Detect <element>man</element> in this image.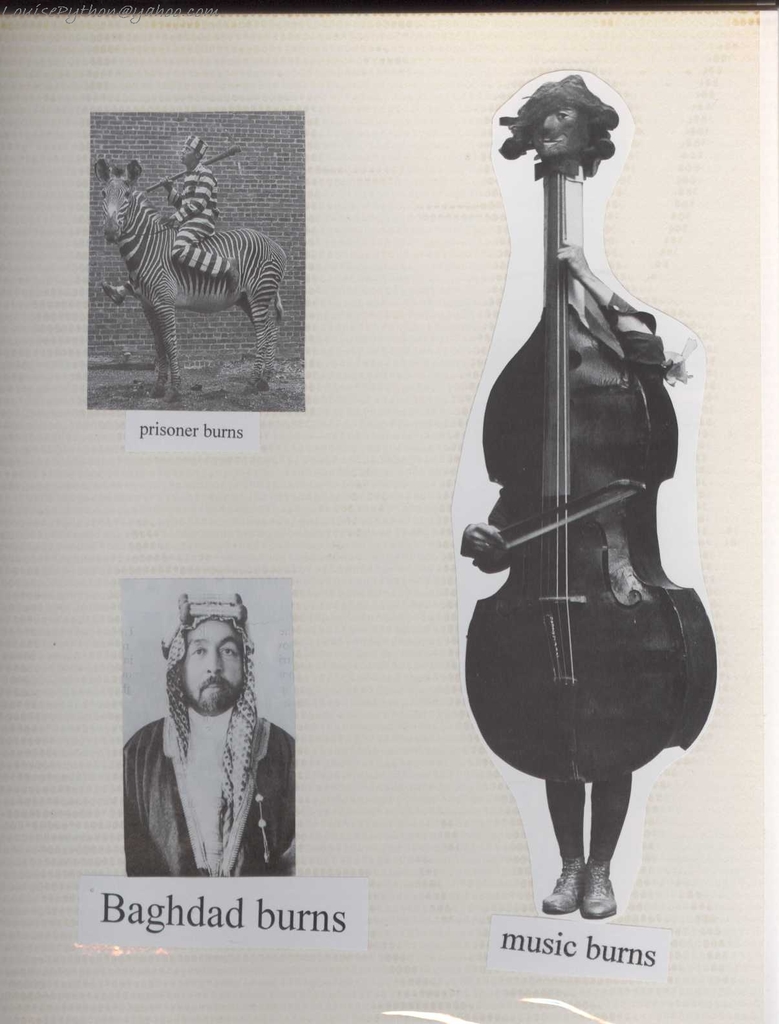
Detection: 101/131/254/305.
